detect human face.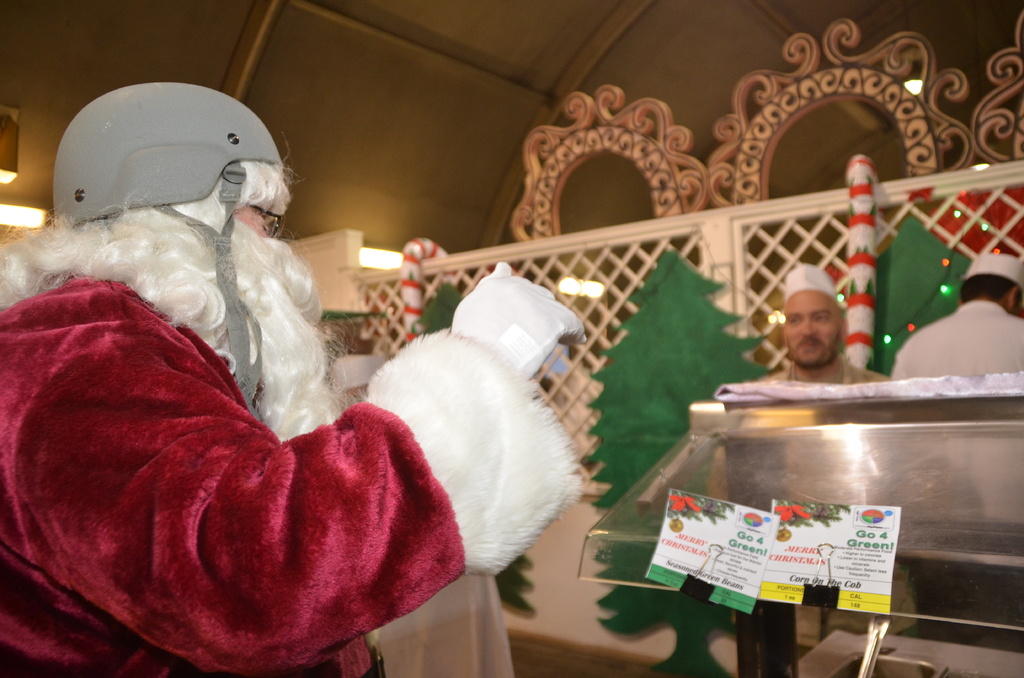
Detected at bbox=(787, 291, 841, 370).
